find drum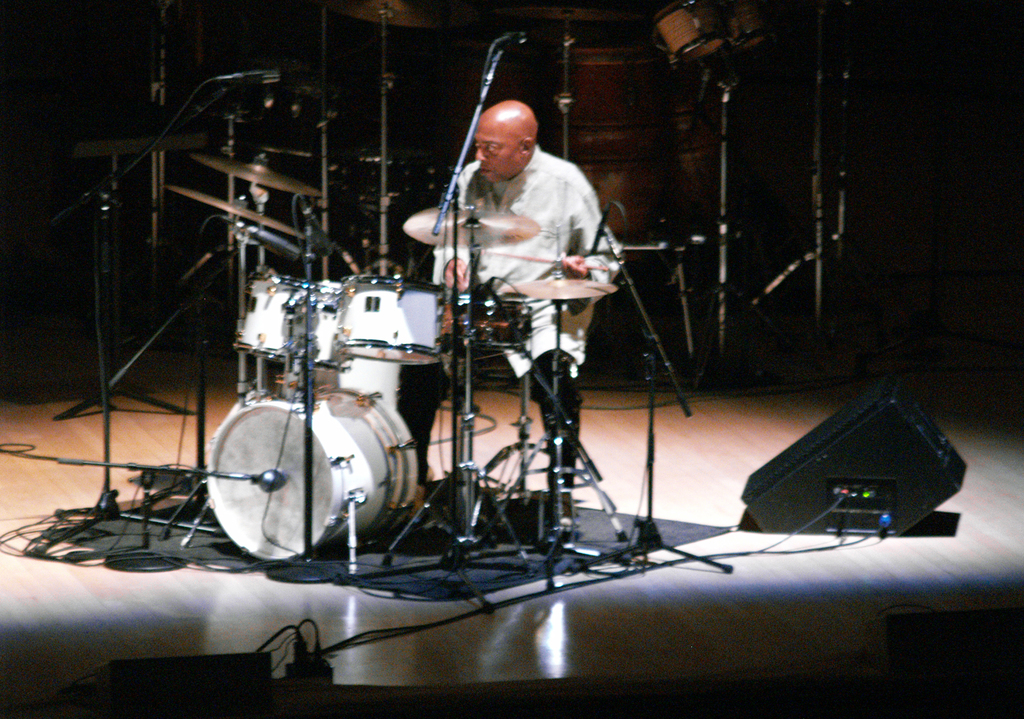
[x1=727, y1=0, x2=768, y2=52]
